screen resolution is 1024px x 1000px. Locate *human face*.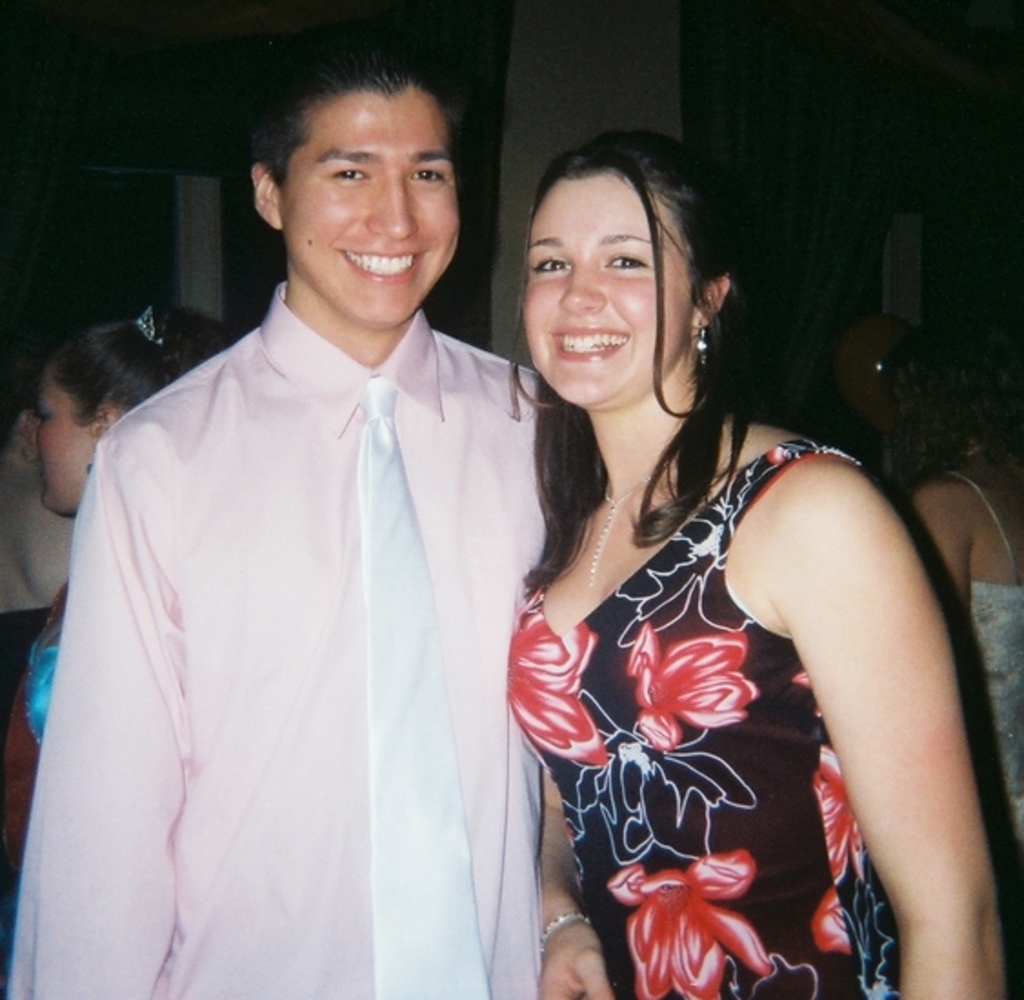
(x1=35, y1=365, x2=104, y2=511).
